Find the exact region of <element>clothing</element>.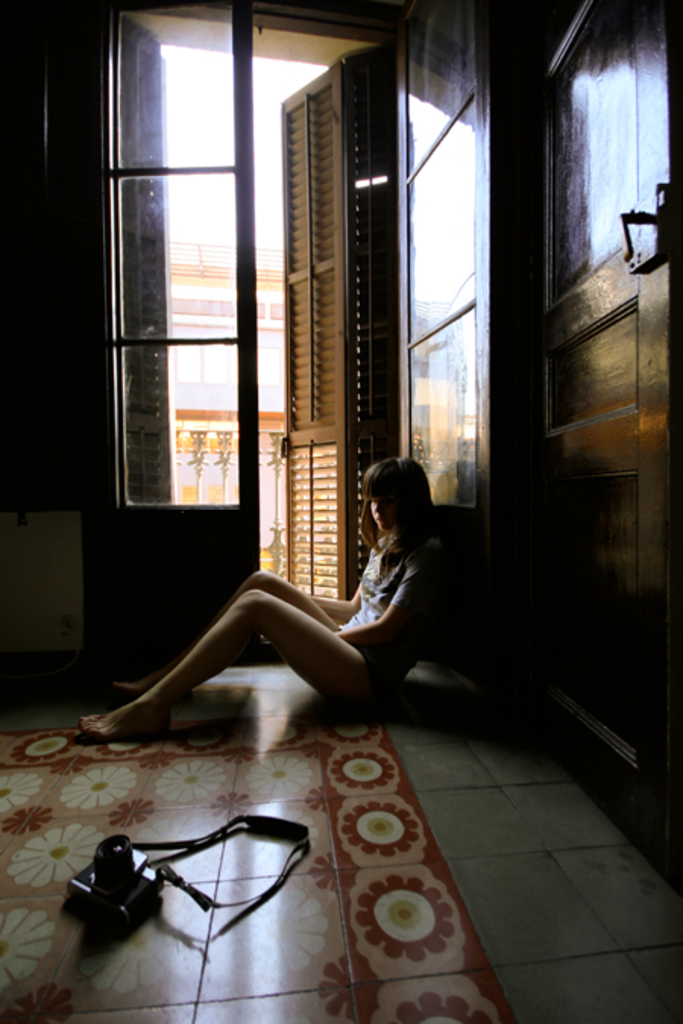
Exact region: (308, 478, 469, 704).
